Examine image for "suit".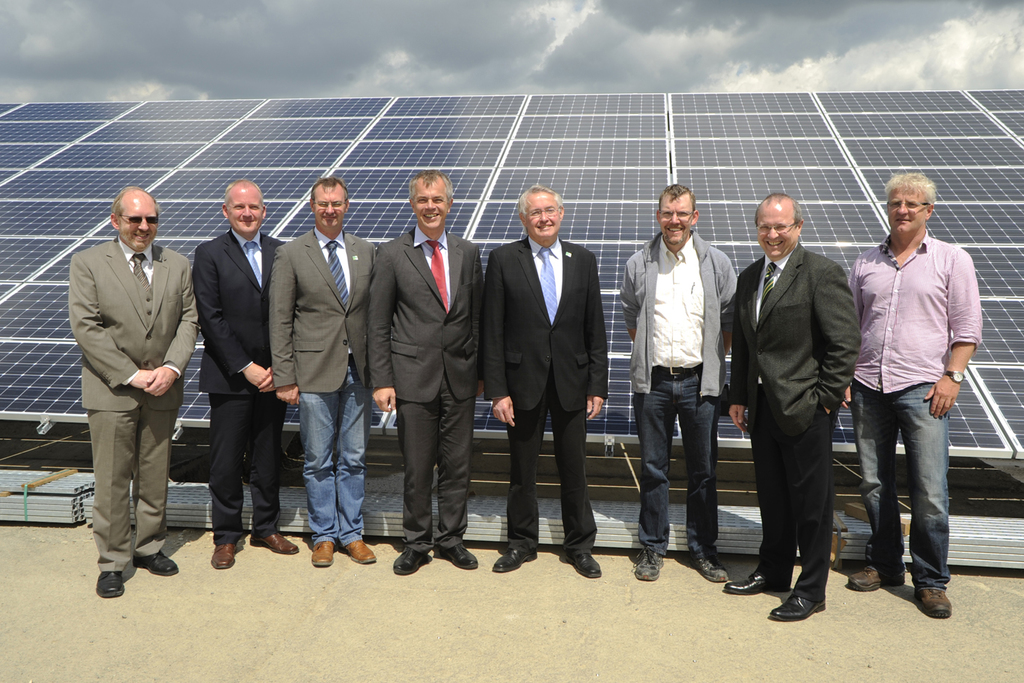
Examination result: 64:201:185:593.
